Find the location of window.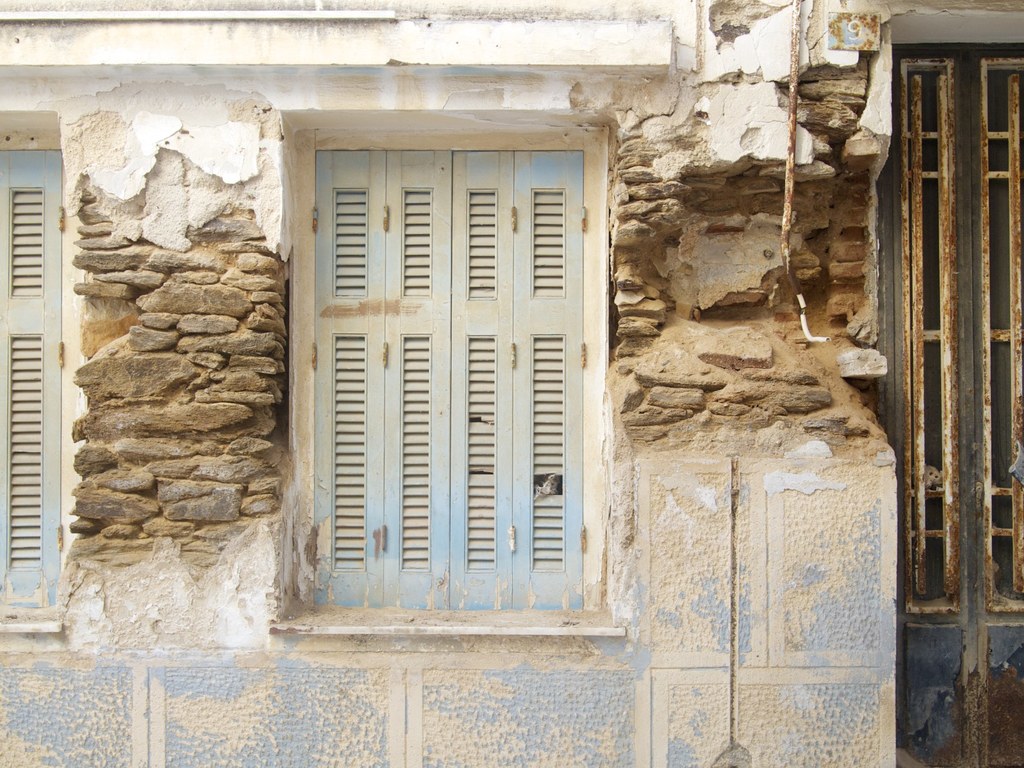
Location: rect(0, 112, 68, 628).
